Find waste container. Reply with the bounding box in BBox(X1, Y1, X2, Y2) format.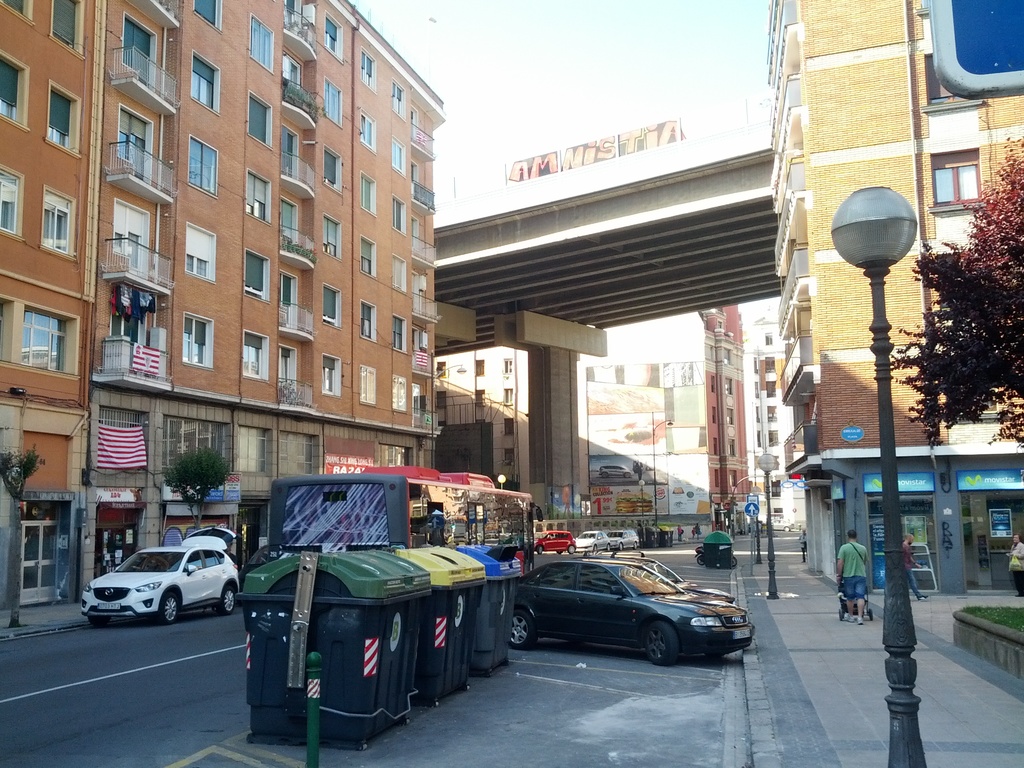
BBox(636, 524, 660, 548).
